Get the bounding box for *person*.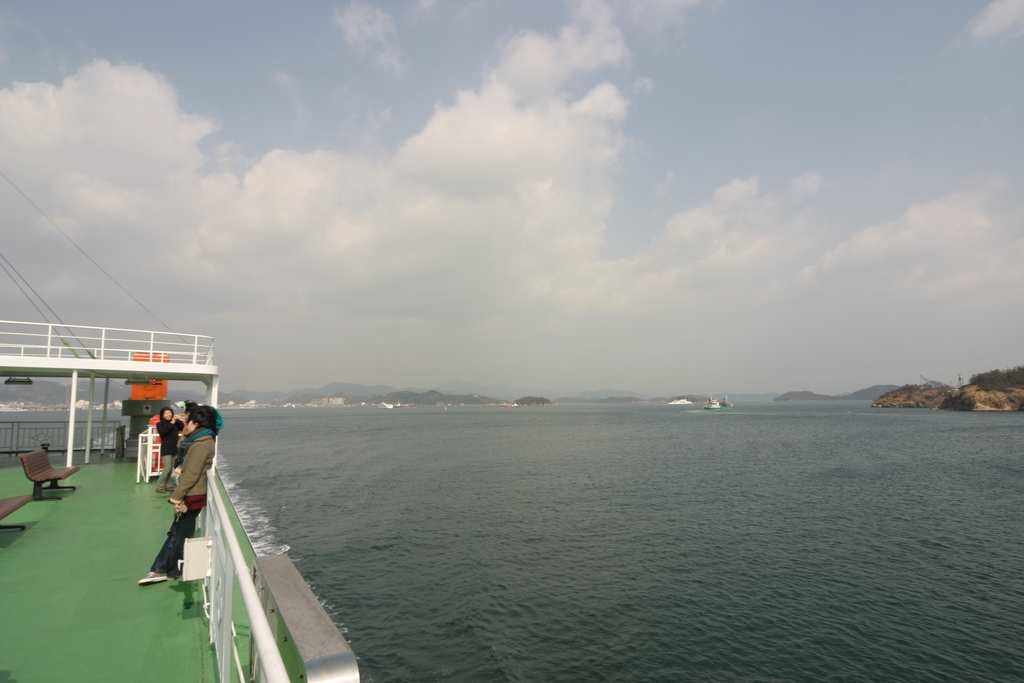
(left=150, top=409, right=186, bottom=494).
